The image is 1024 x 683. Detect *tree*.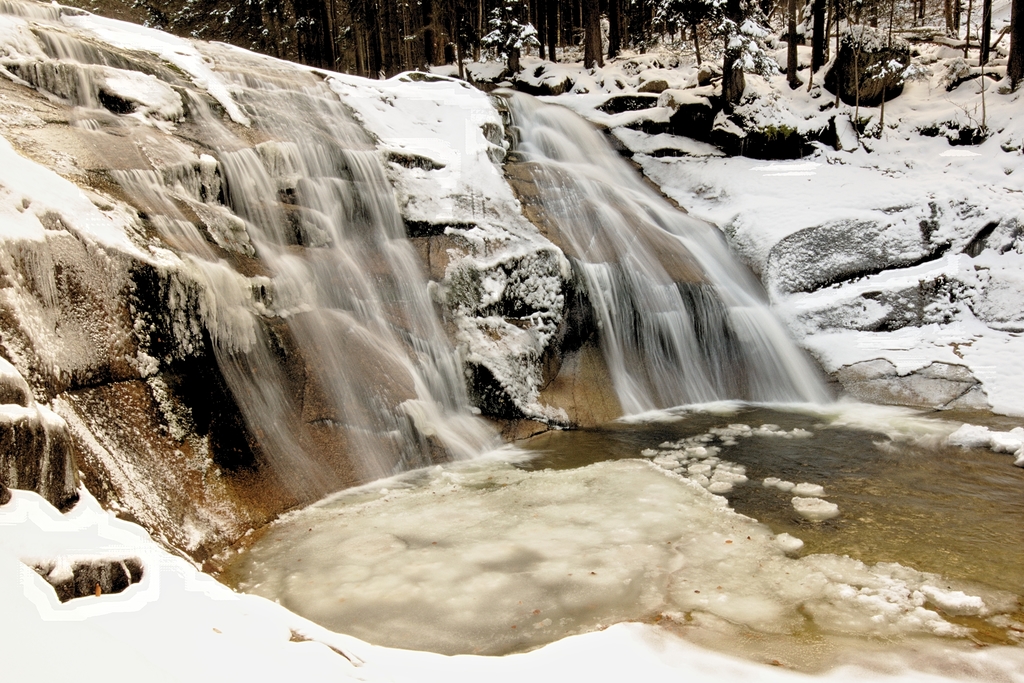
Detection: x1=1004, y1=0, x2=1023, y2=82.
